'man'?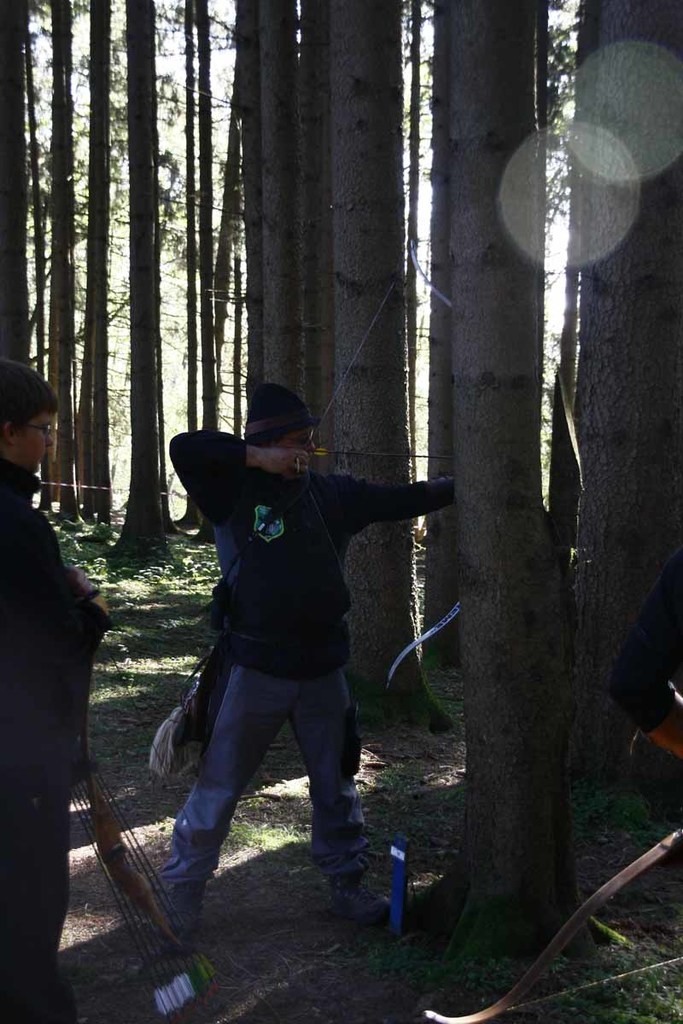
Rect(0, 361, 114, 1023)
